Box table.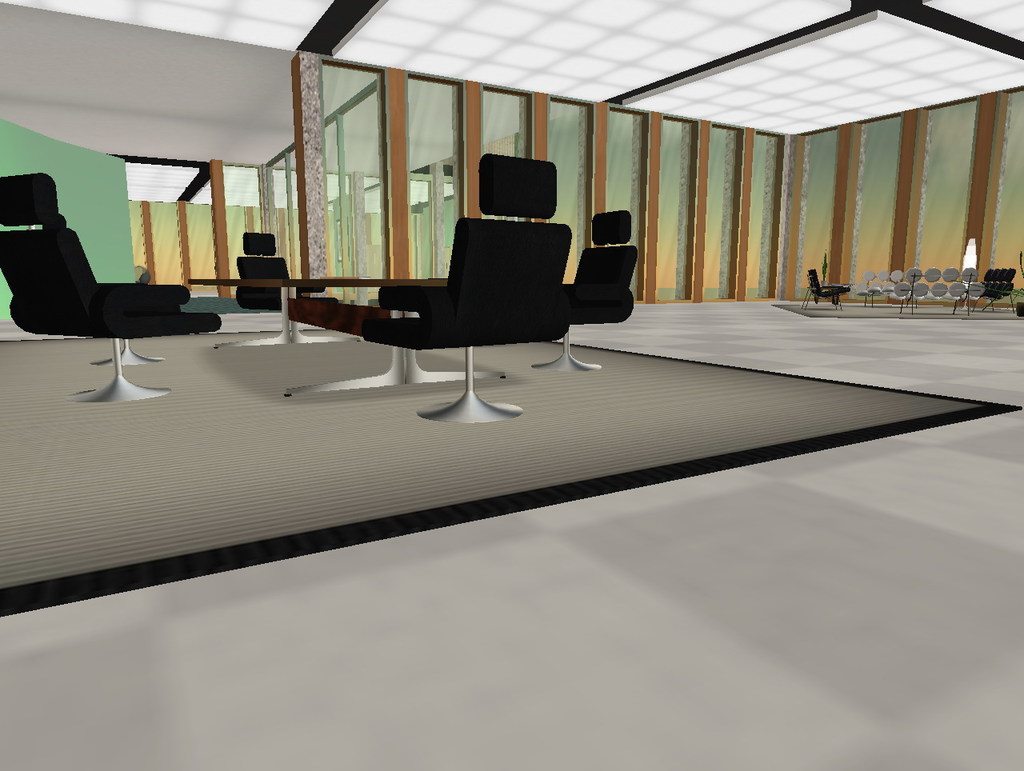
locate(187, 277, 446, 347).
